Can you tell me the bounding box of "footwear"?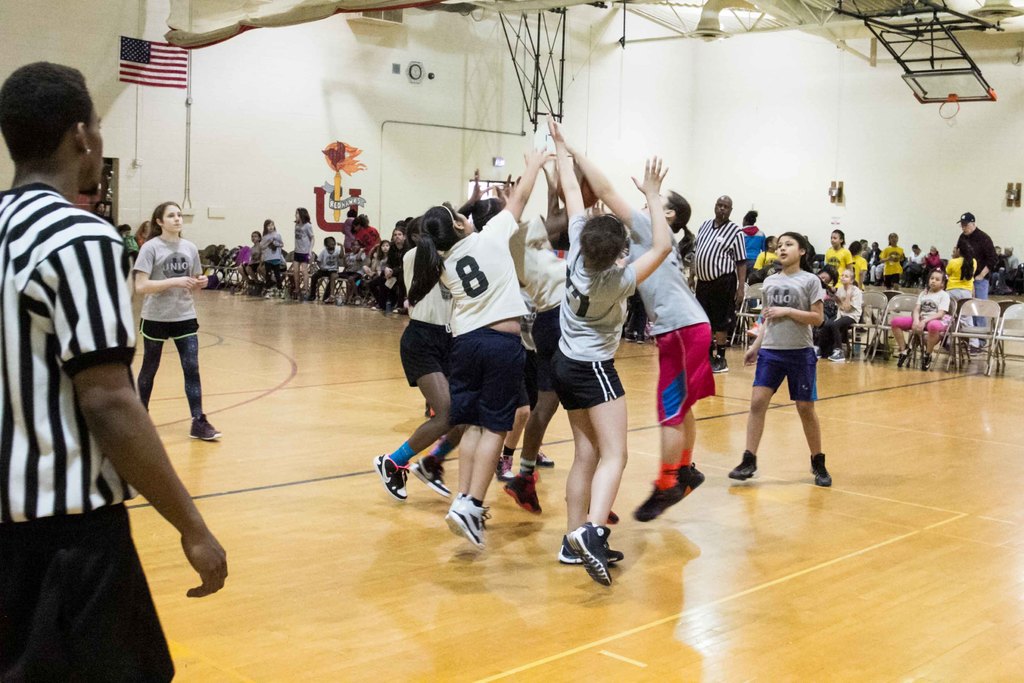
bbox(676, 458, 708, 493).
